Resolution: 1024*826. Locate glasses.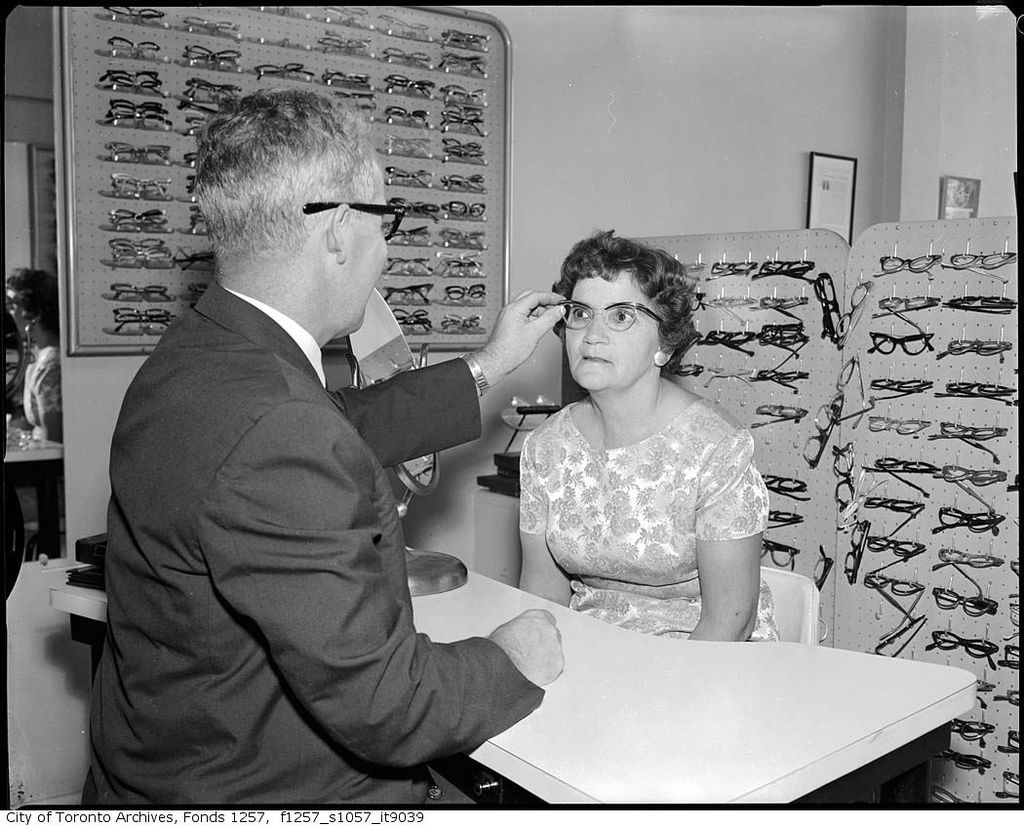
select_region(105, 33, 162, 55).
